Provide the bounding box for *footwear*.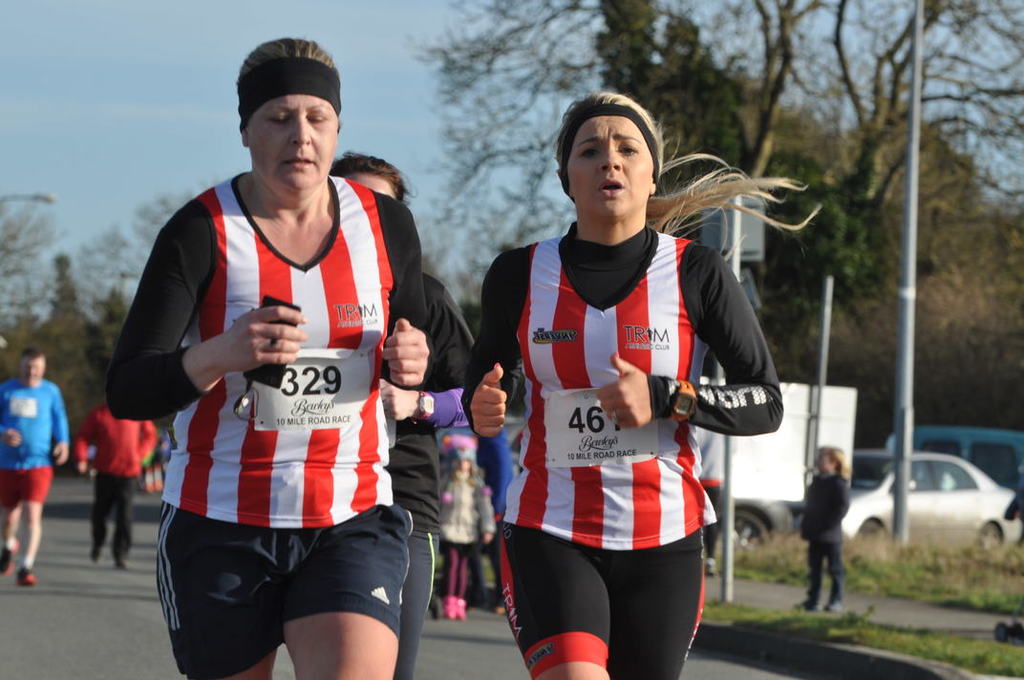
l=87, t=540, r=101, b=561.
